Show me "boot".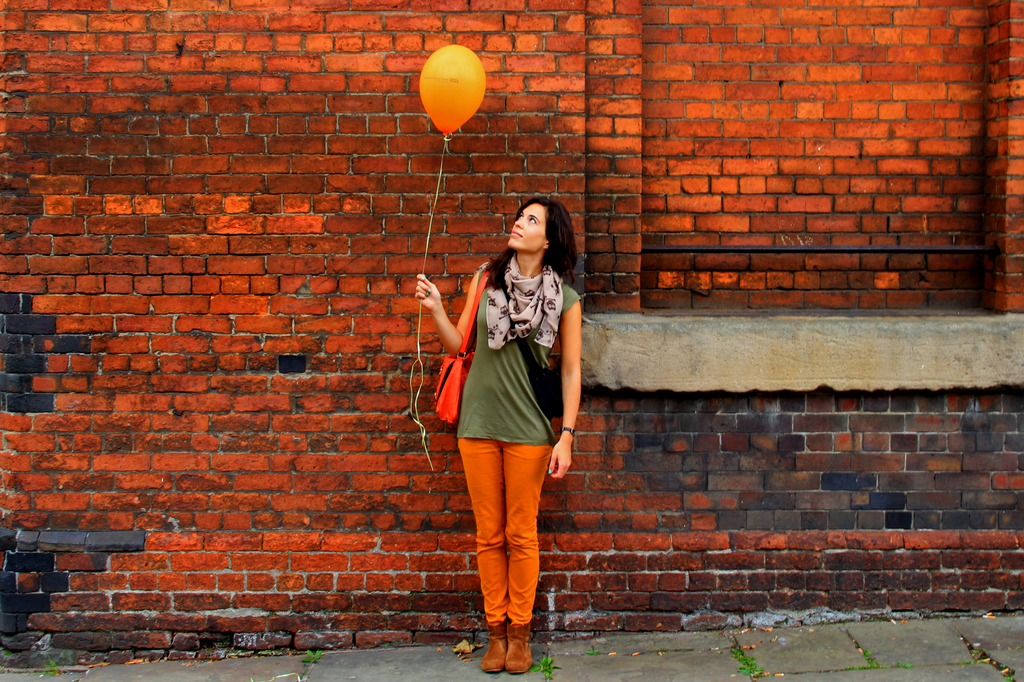
"boot" is here: select_region(482, 618, 508, 670).
